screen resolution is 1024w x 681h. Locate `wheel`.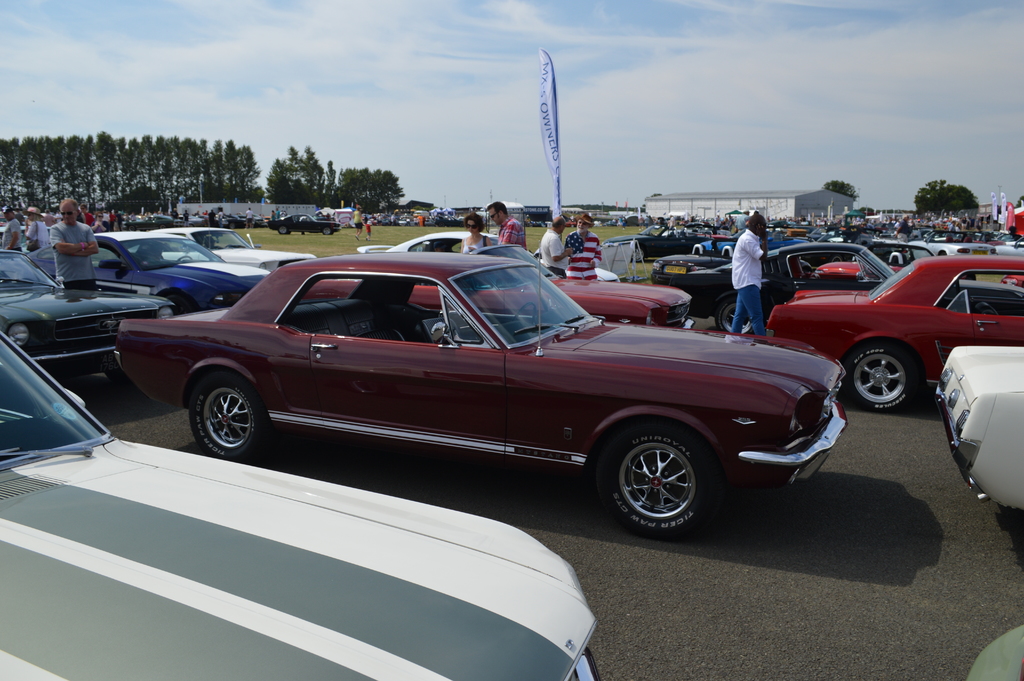
{"x1": 159, "y1": 224, "x2": 165, "y2": 231}.
